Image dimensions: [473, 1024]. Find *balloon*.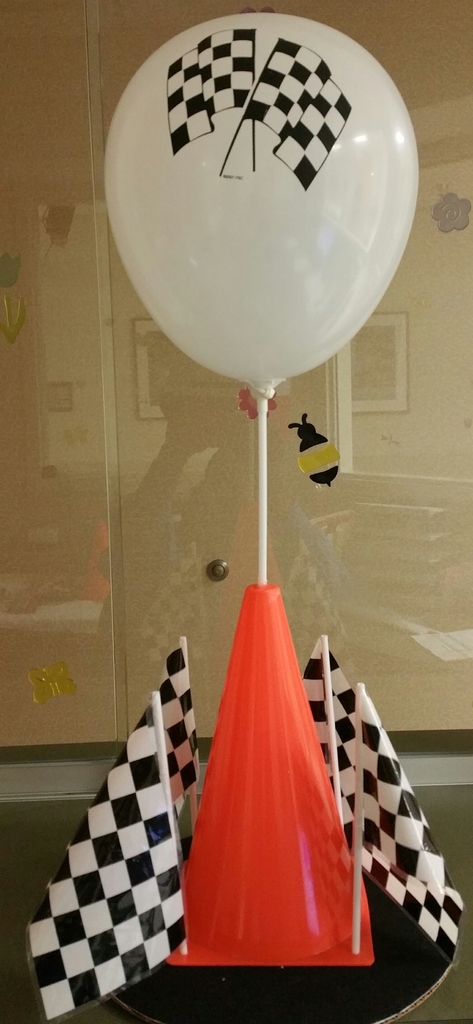
{"x1": 102, "y1": 12, "x2": 420, "y2": 402}.
